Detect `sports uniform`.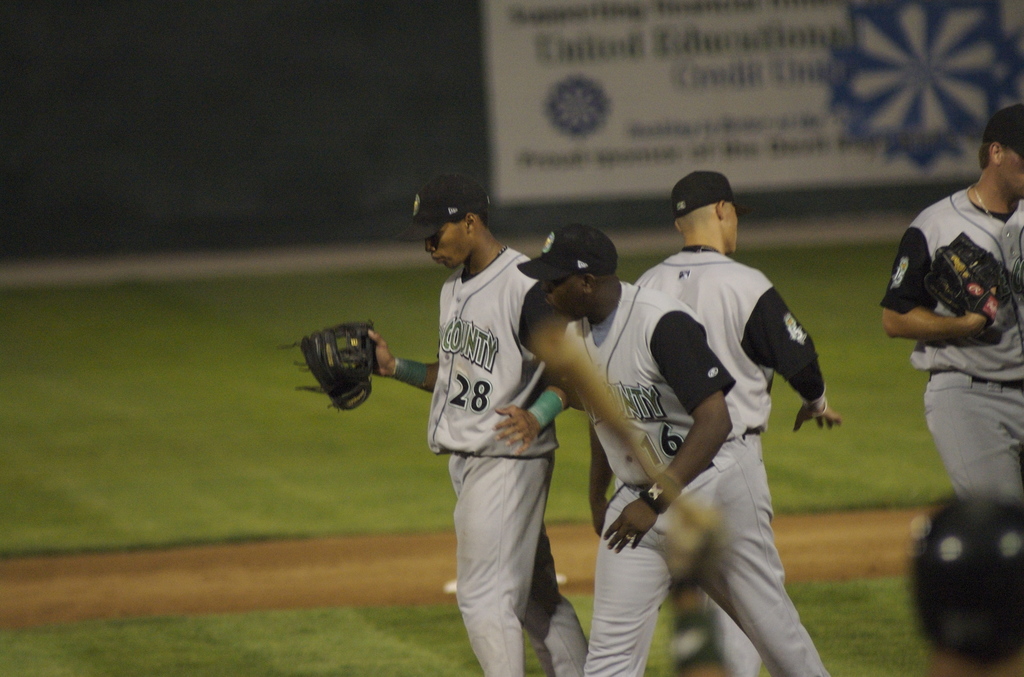
Detected at {"left": 522, "top": 215, "right": 840, "bottom": 676}.
